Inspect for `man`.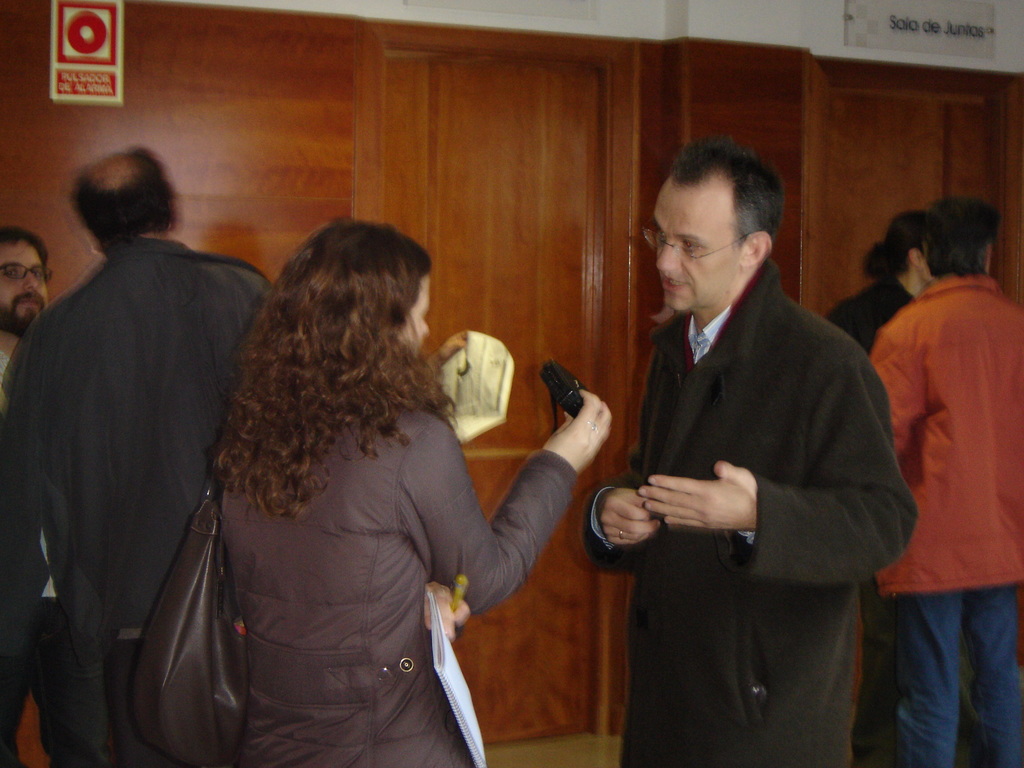
Inspection: (0, 139, 280, 767).
